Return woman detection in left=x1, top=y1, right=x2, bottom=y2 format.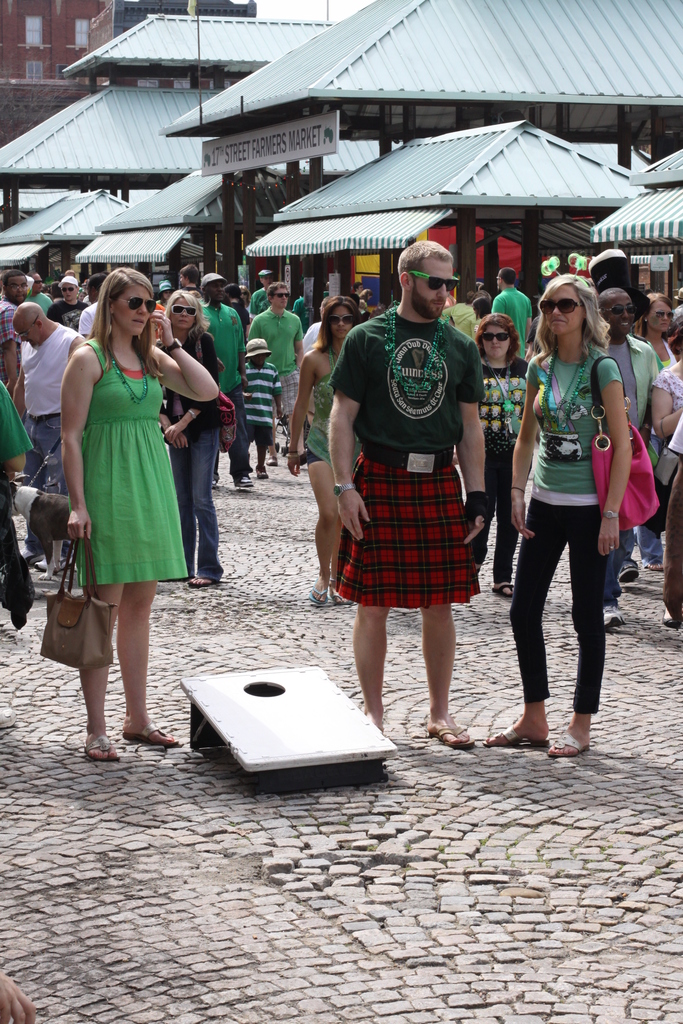
left=154, top=282, right=175, bottom=307.
